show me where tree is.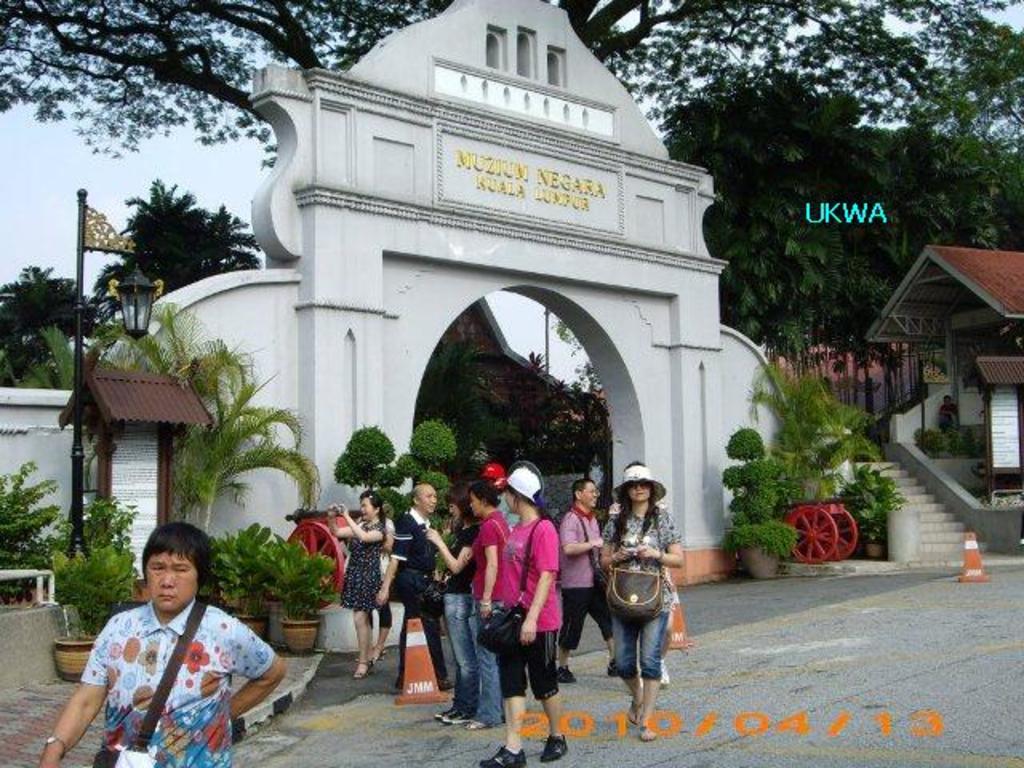
tree is at <region>667, 66, 958, 368</region>.
